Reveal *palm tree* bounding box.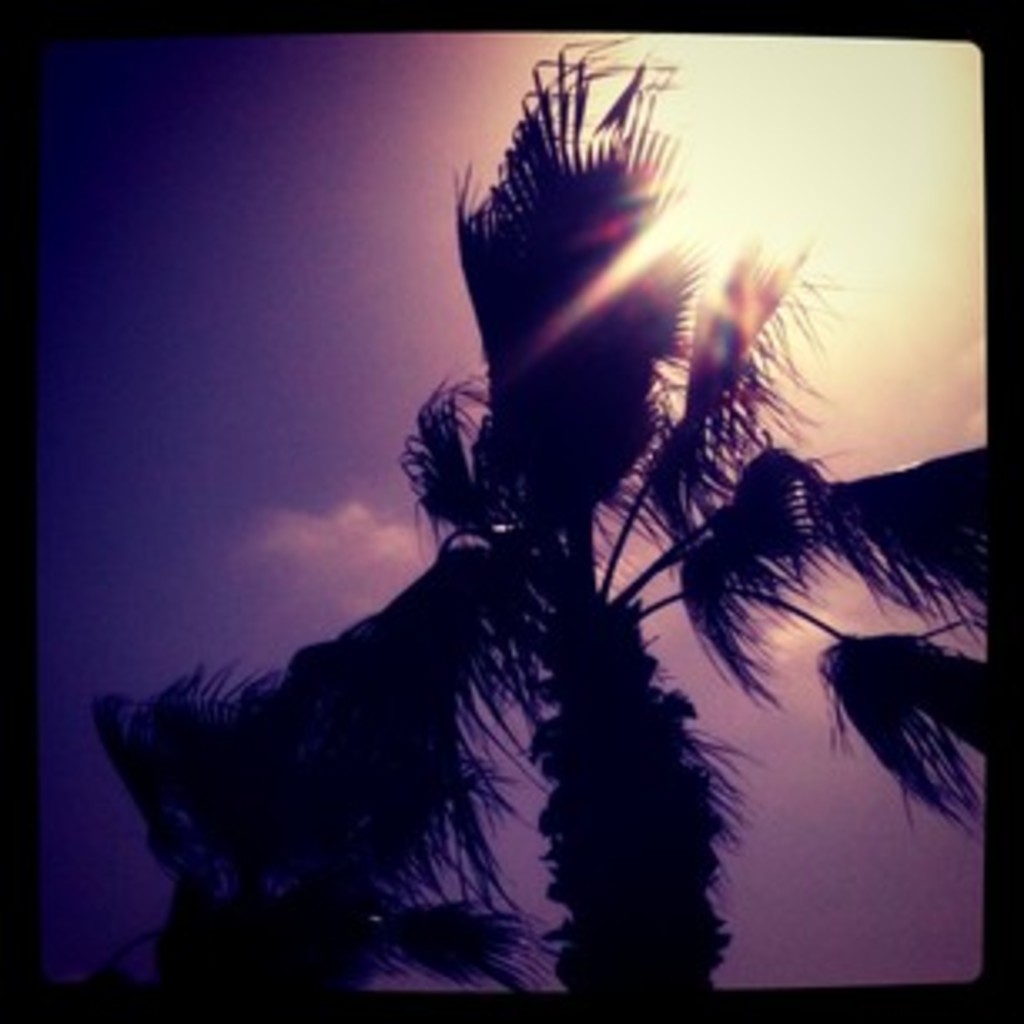
Revealed: left=0, top=67, right=974, bottom=1023.
